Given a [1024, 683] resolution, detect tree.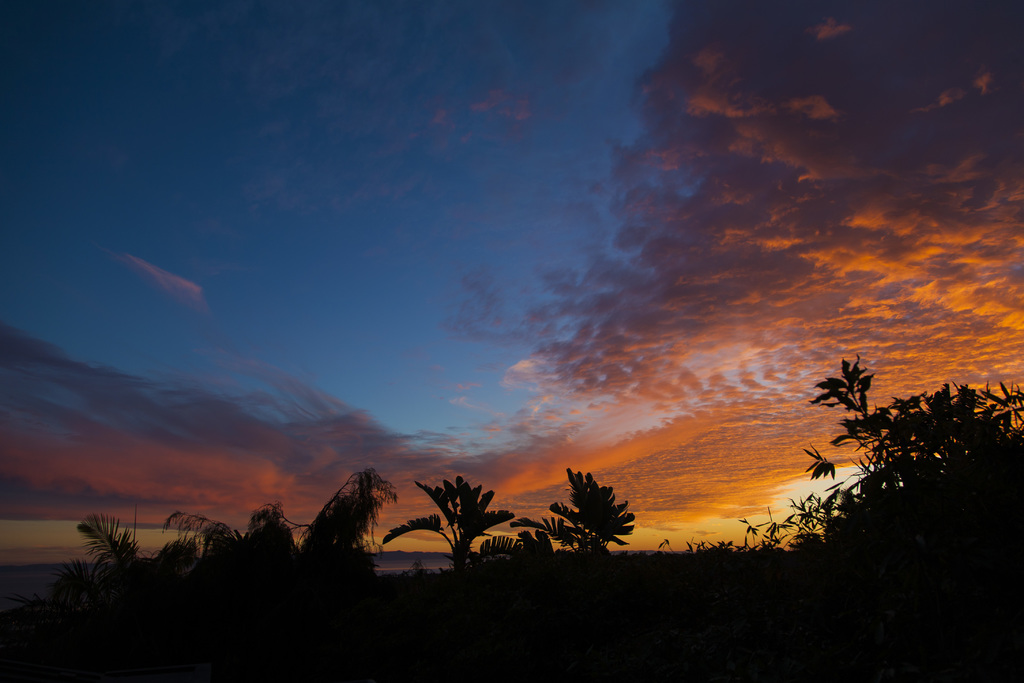
(left=257, top=462, right=412, bottom=567).
